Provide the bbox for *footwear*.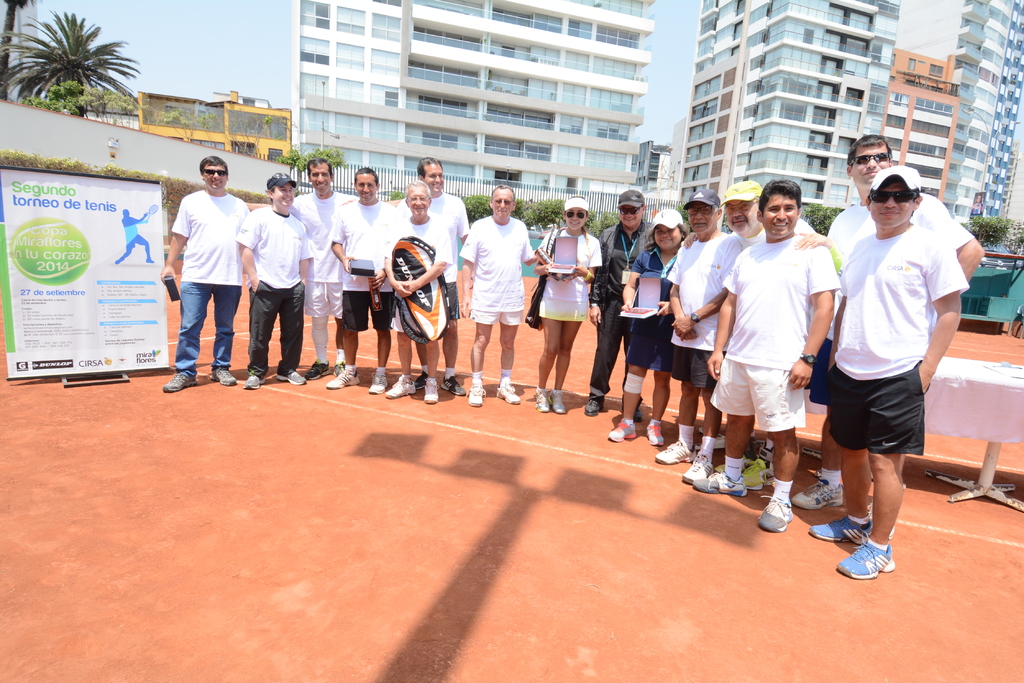
550, 384, 564, 414.
